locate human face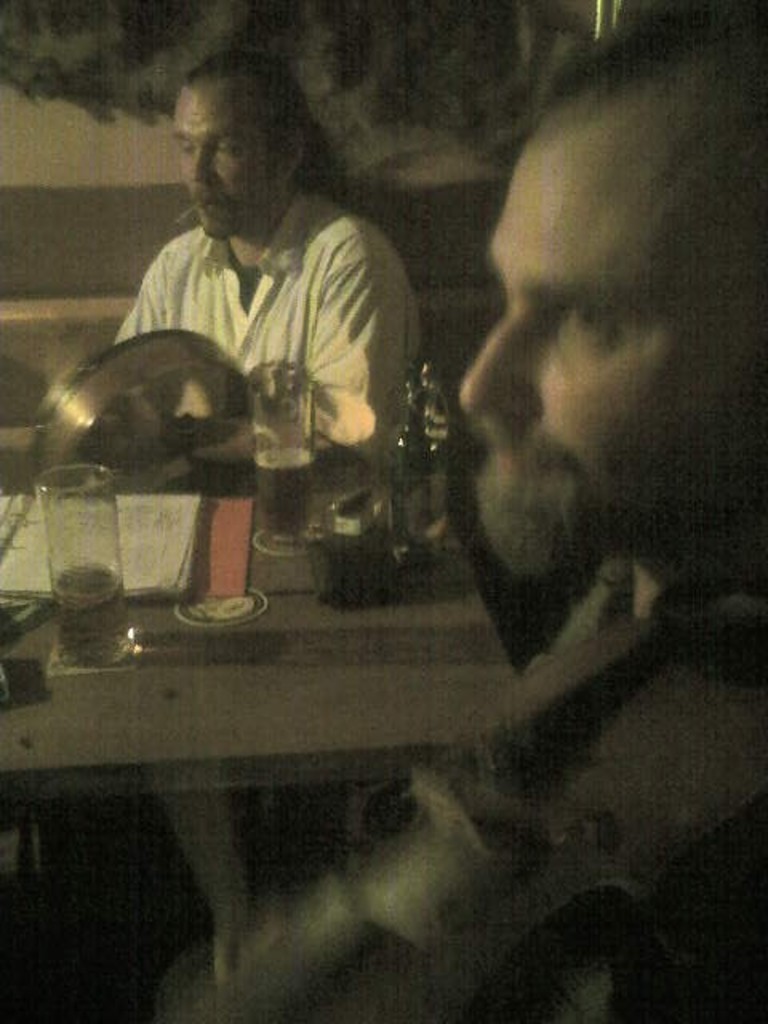
locate(453, 120, 766, 584)
